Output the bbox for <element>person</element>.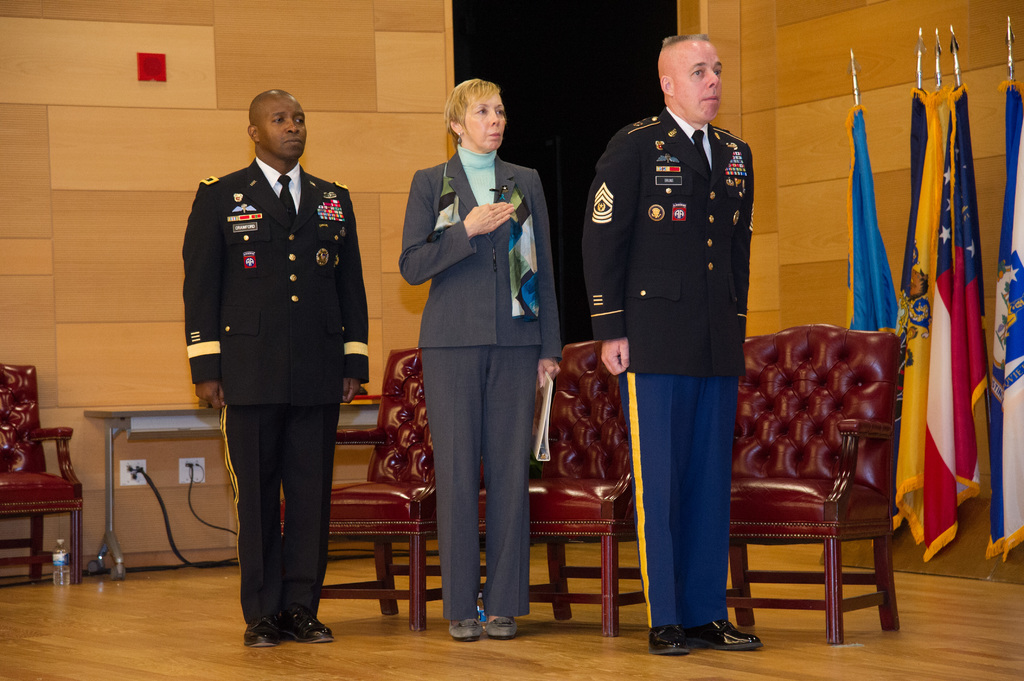
region(170, 78, 367, 674).
